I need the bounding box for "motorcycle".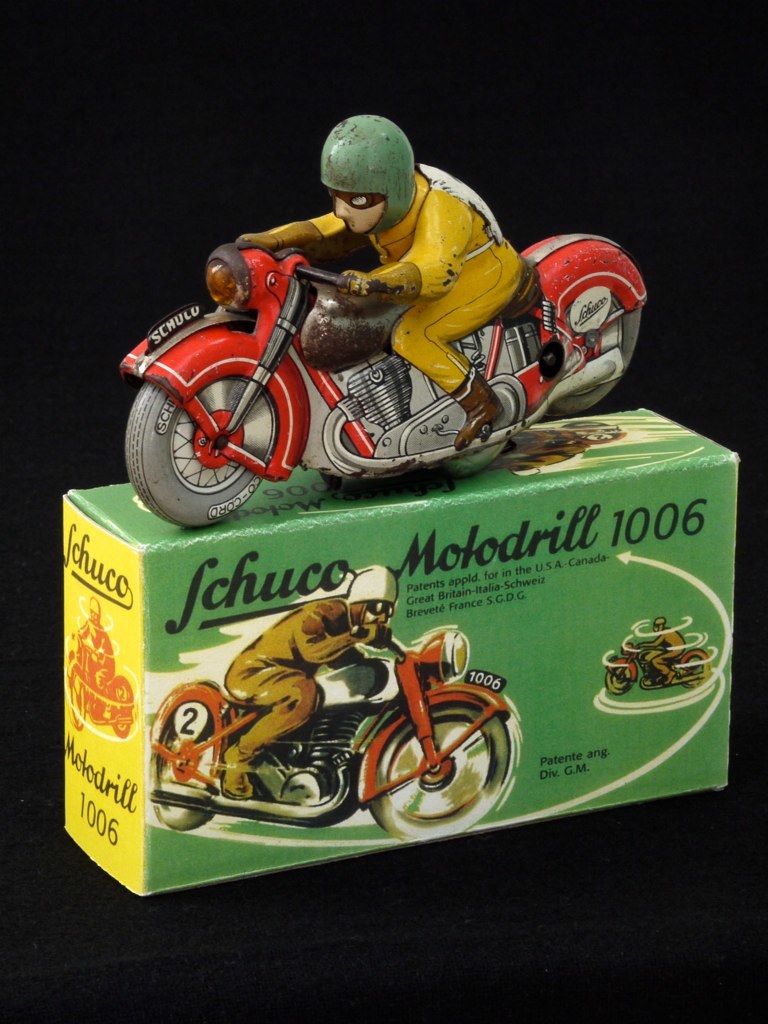
Here it is: <box>114,246,648,528</box>.
